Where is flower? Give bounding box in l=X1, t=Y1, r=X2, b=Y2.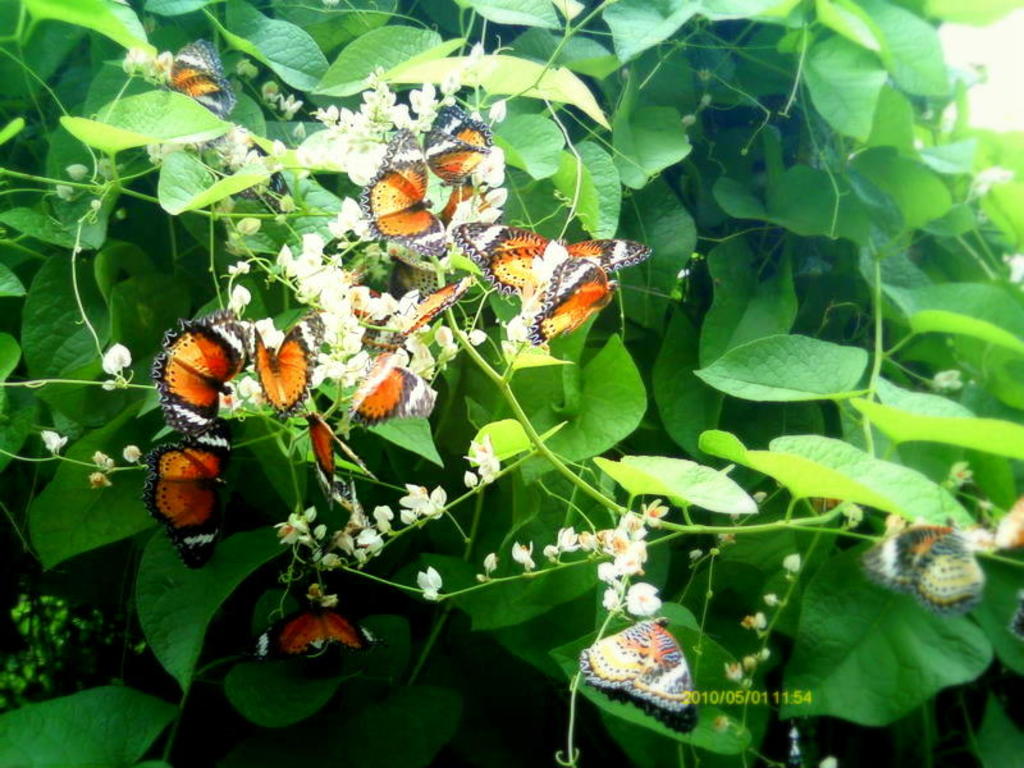
l=614, t=552, r=639, b=572.
